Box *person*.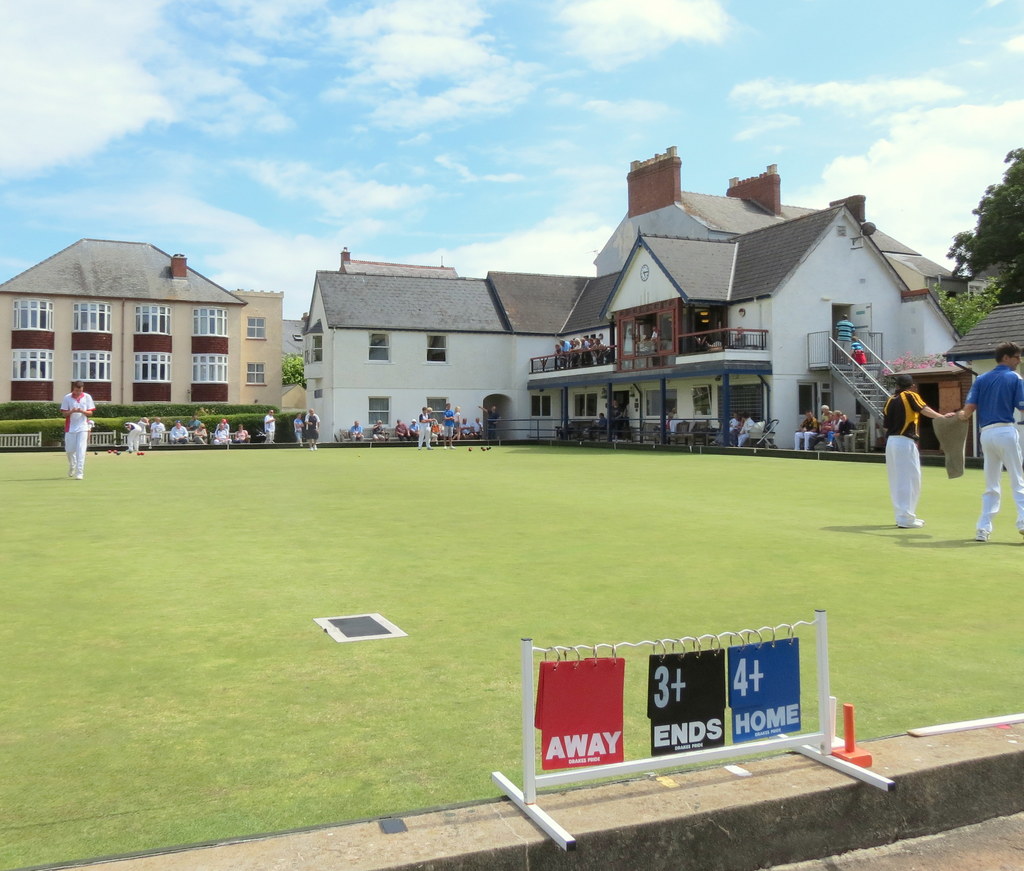
BBox(349, 420, 364, 442).
